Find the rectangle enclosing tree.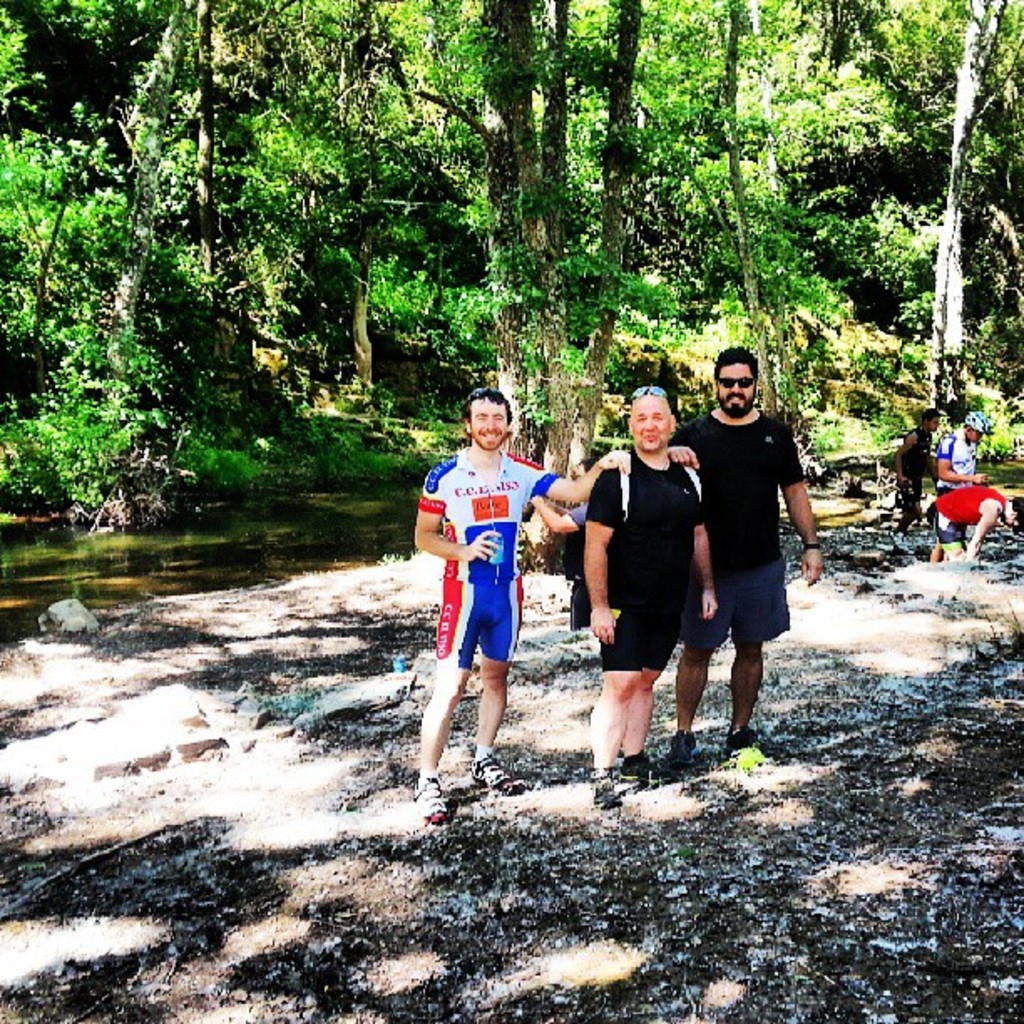
region(694, 2, 1022, 425).
